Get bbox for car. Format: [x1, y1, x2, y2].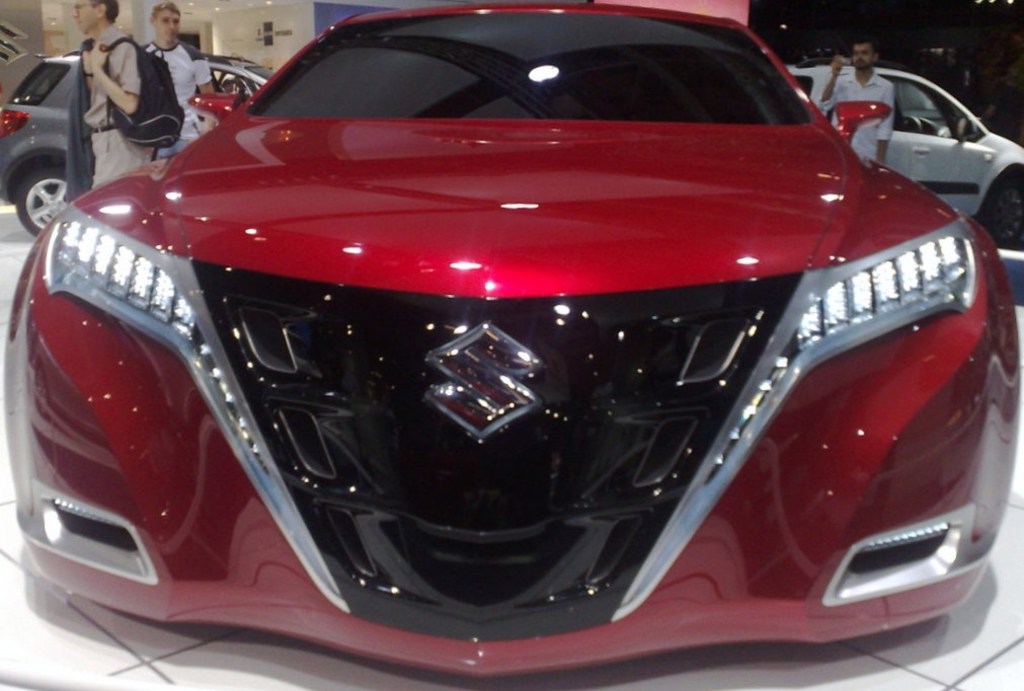
[1, 0, 1023, 681].
